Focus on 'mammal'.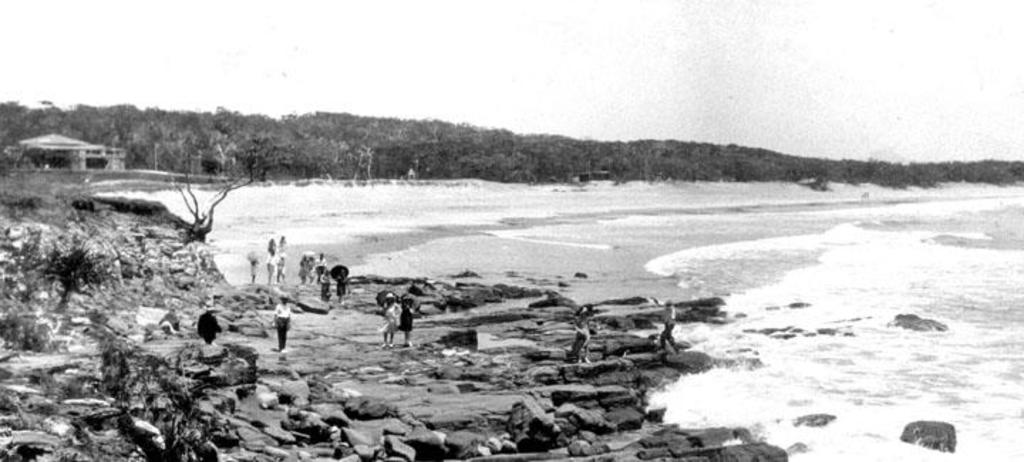
Focused at {"left": 262, "top": 237, "right": 277, "bottom": 286}.
